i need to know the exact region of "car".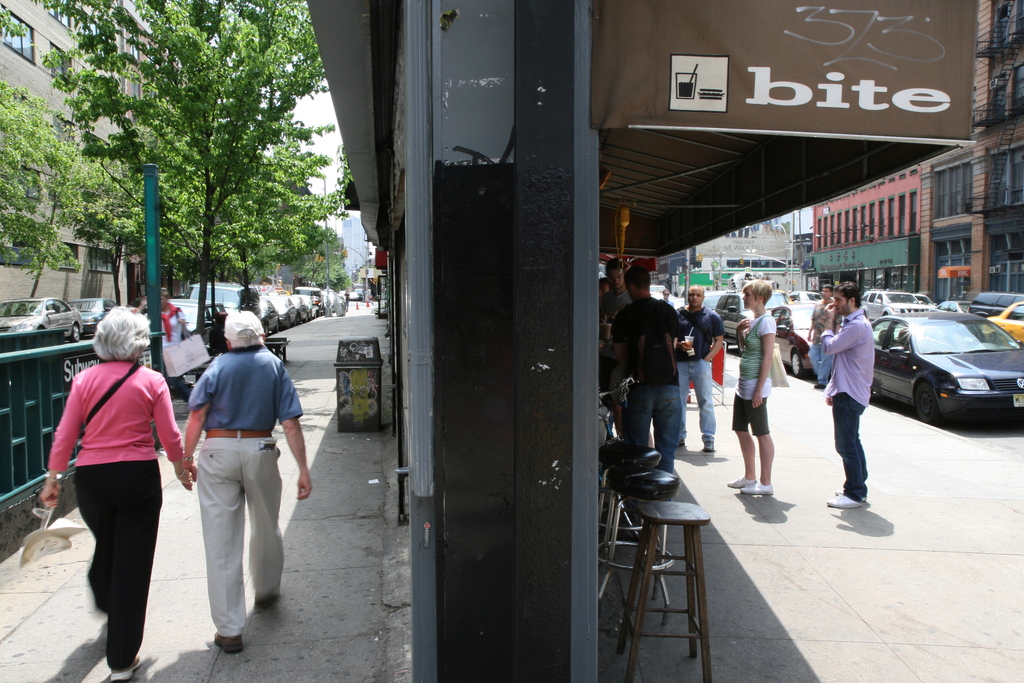
Region: [868, 300, 1017, 437].
